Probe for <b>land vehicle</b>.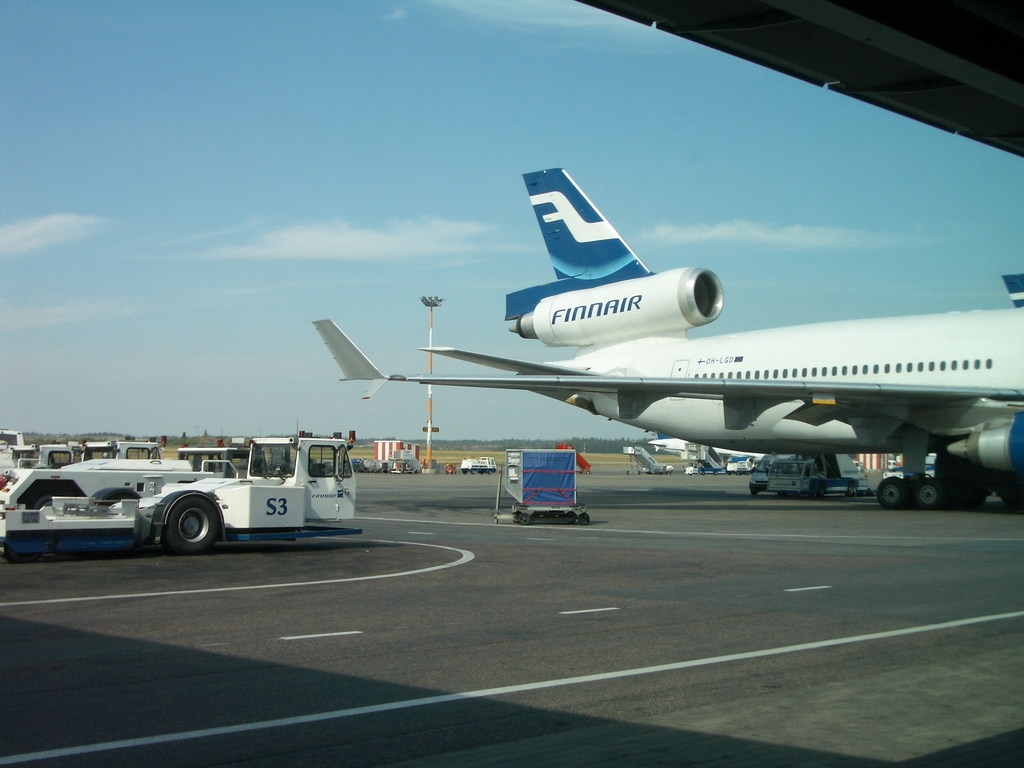
Probe result: box(770, 455, 864, 506).
